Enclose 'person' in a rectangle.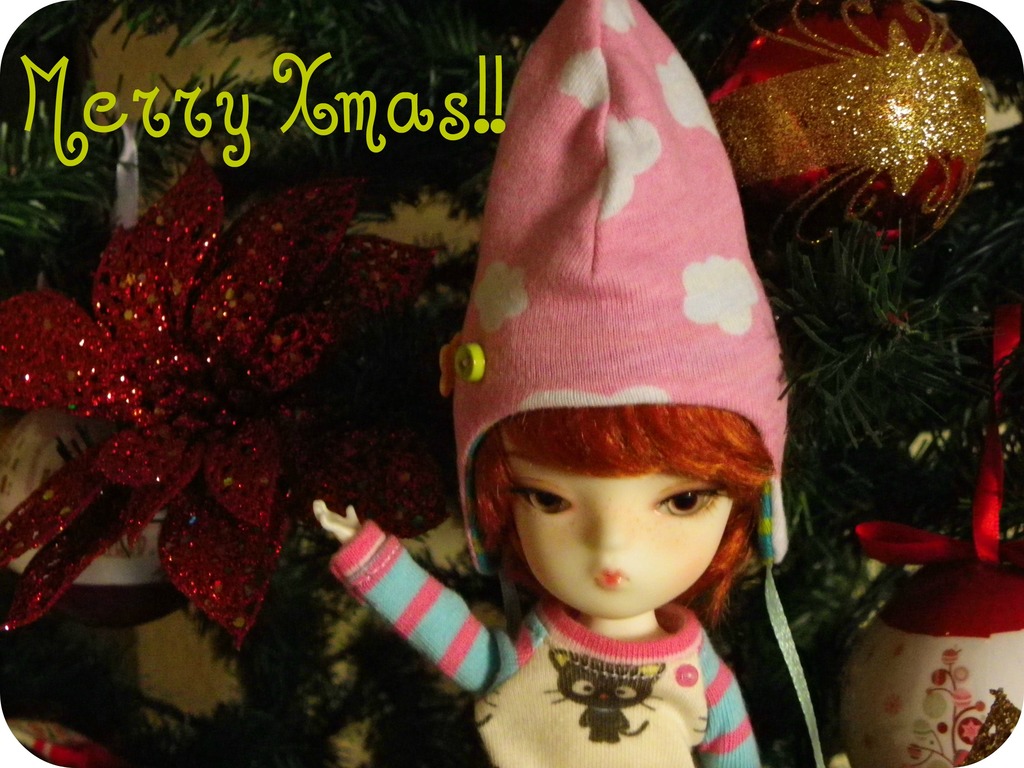
box=[310, 404, 764, 767].
